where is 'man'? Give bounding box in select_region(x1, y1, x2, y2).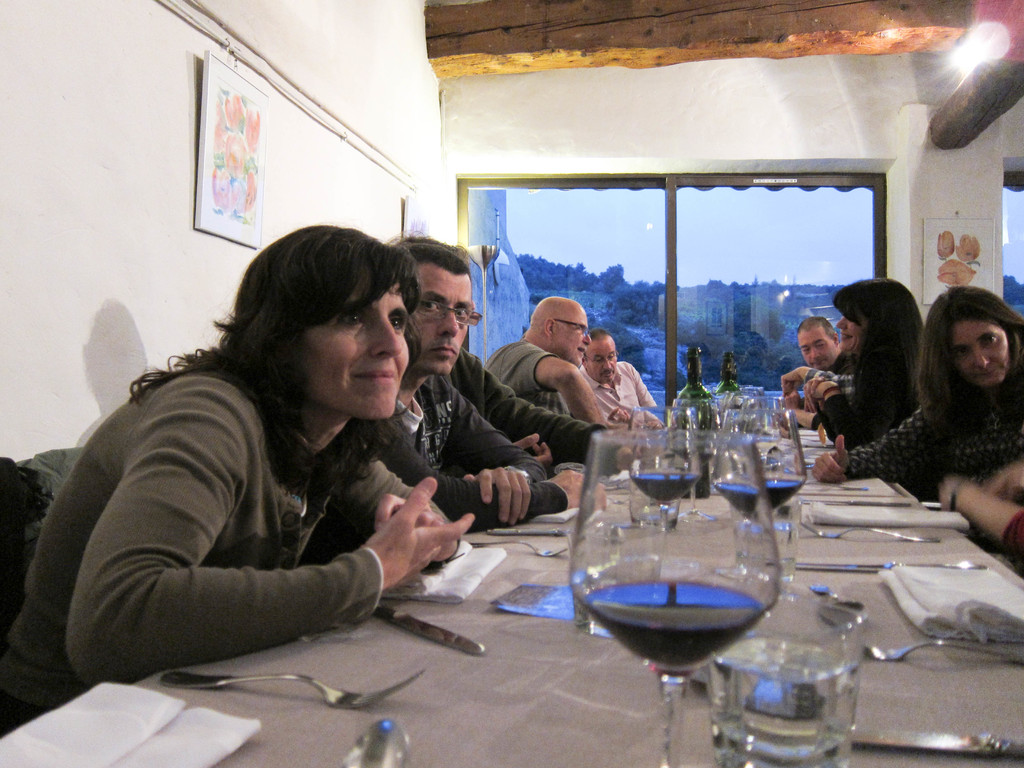
select_region(361, 237, 607, 537).
